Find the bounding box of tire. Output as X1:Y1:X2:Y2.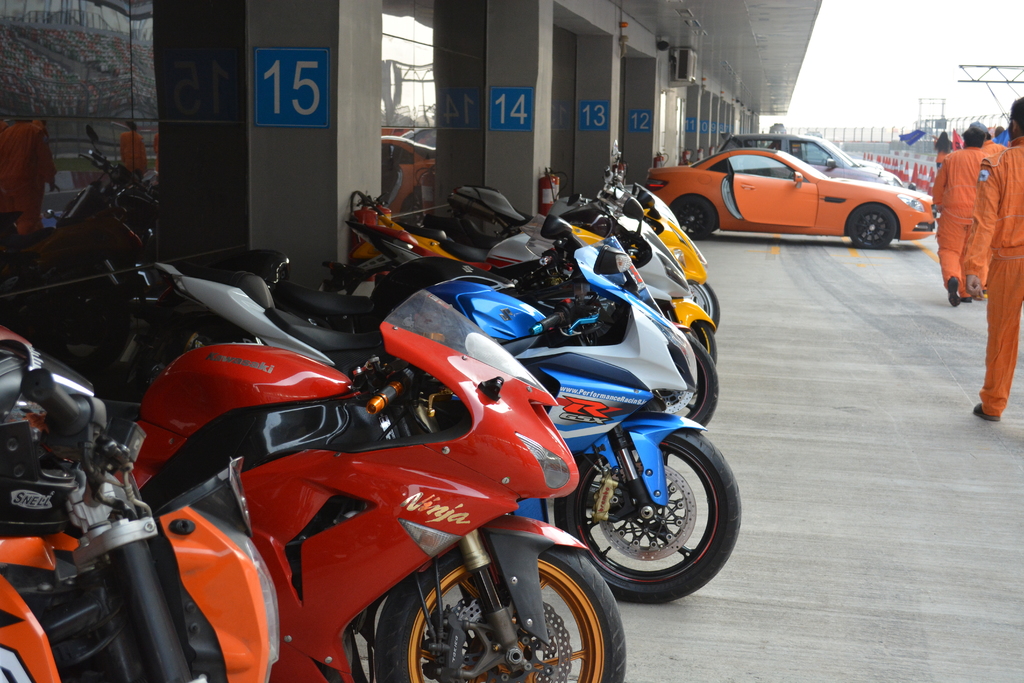
372:518:628:682.
